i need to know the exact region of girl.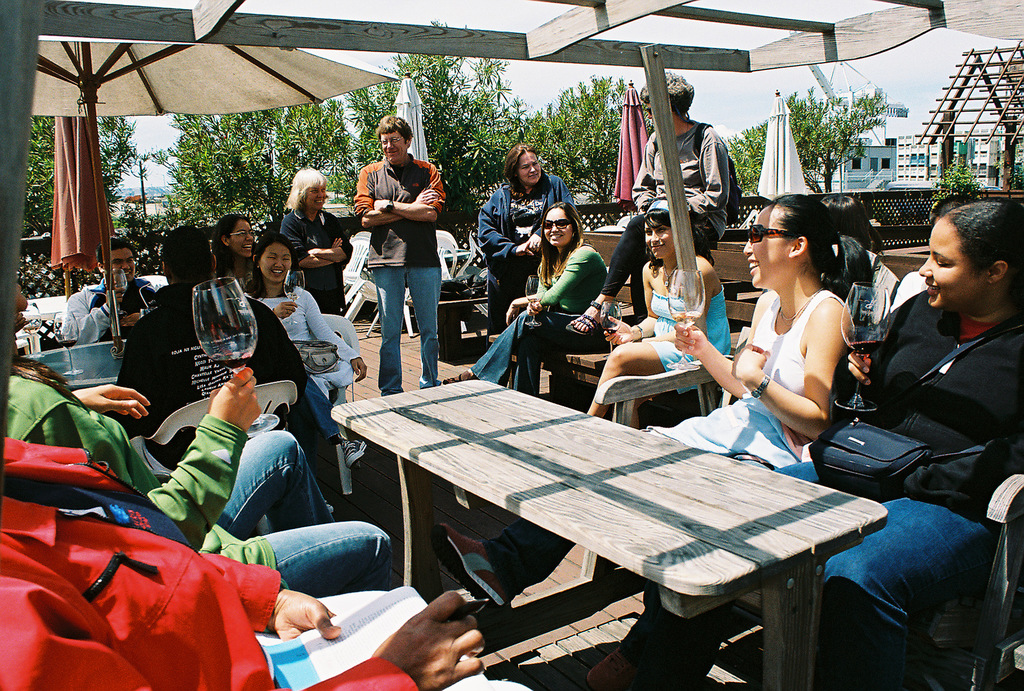
Region: BBox(587, 209, 733, 414).
